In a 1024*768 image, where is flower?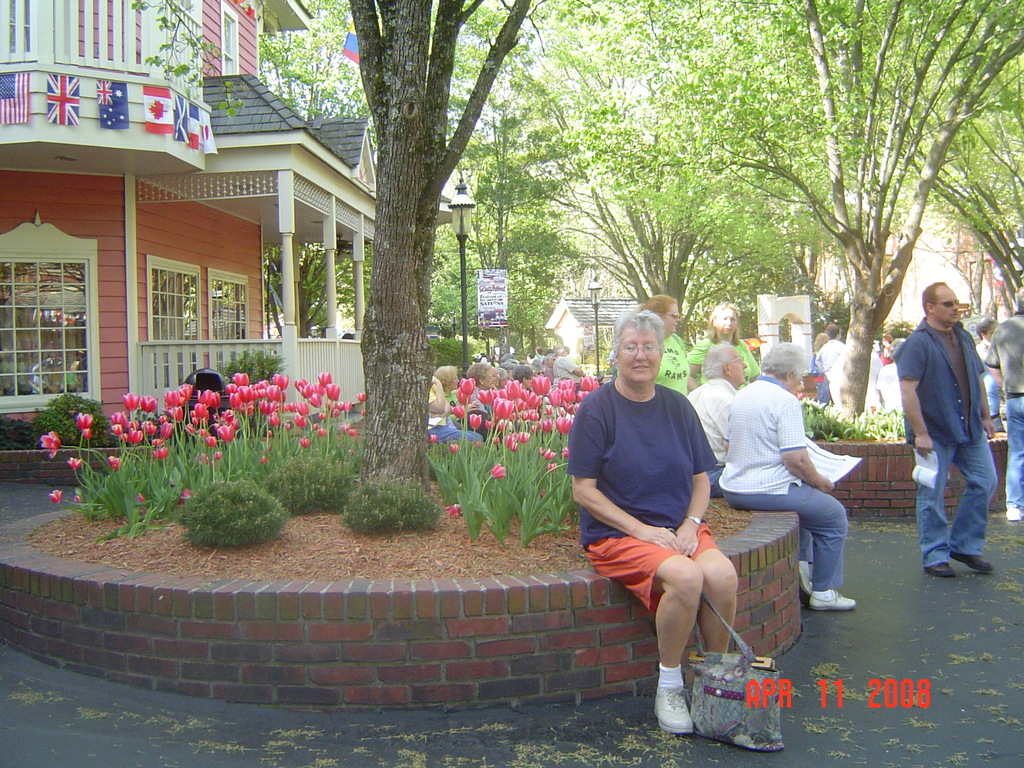
[50,488,62,504].
